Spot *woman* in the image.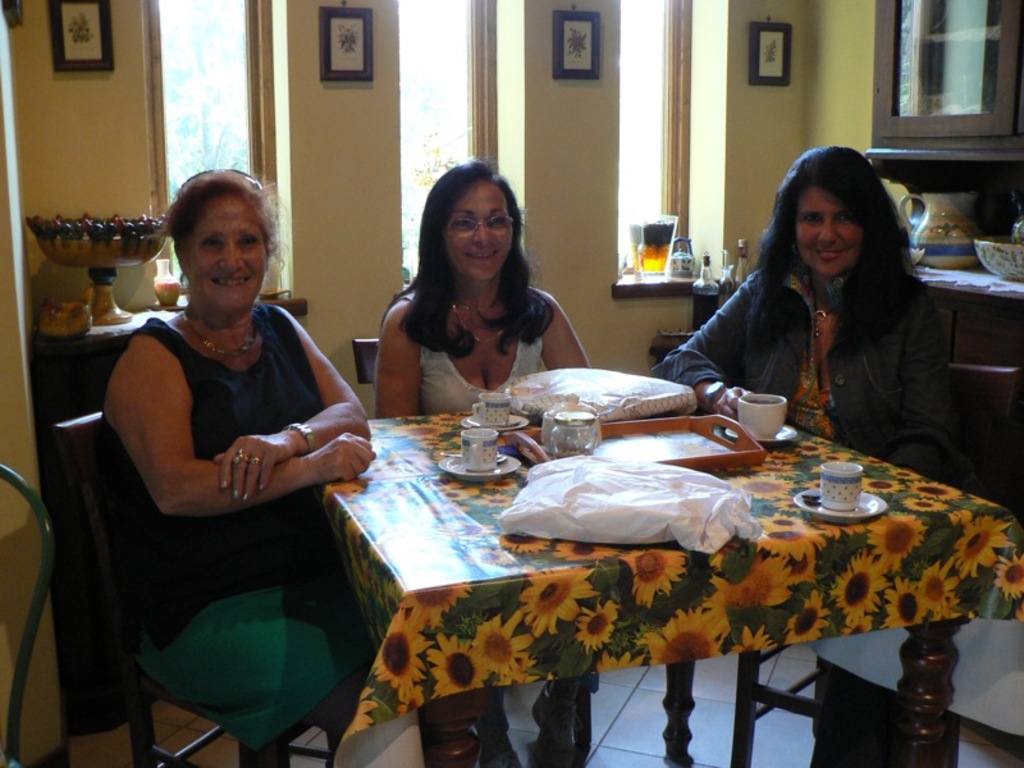
*woman* found at (372, 160, 600, 767).
